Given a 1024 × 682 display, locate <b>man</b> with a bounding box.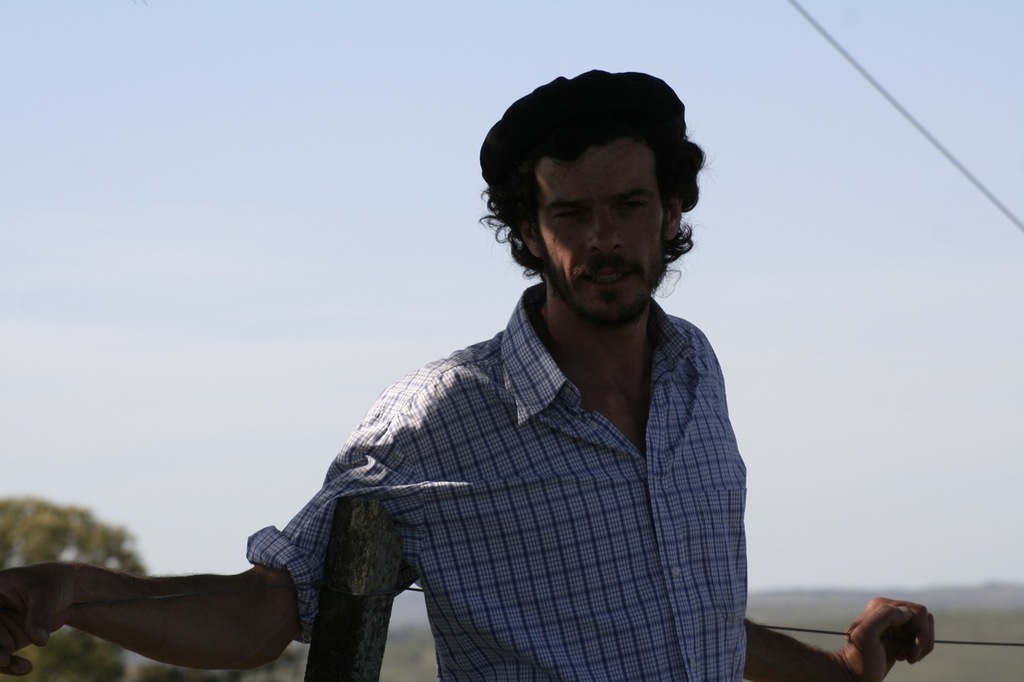
Located: pyautogui.locateOnScreen(0, 70, 938, 681).
